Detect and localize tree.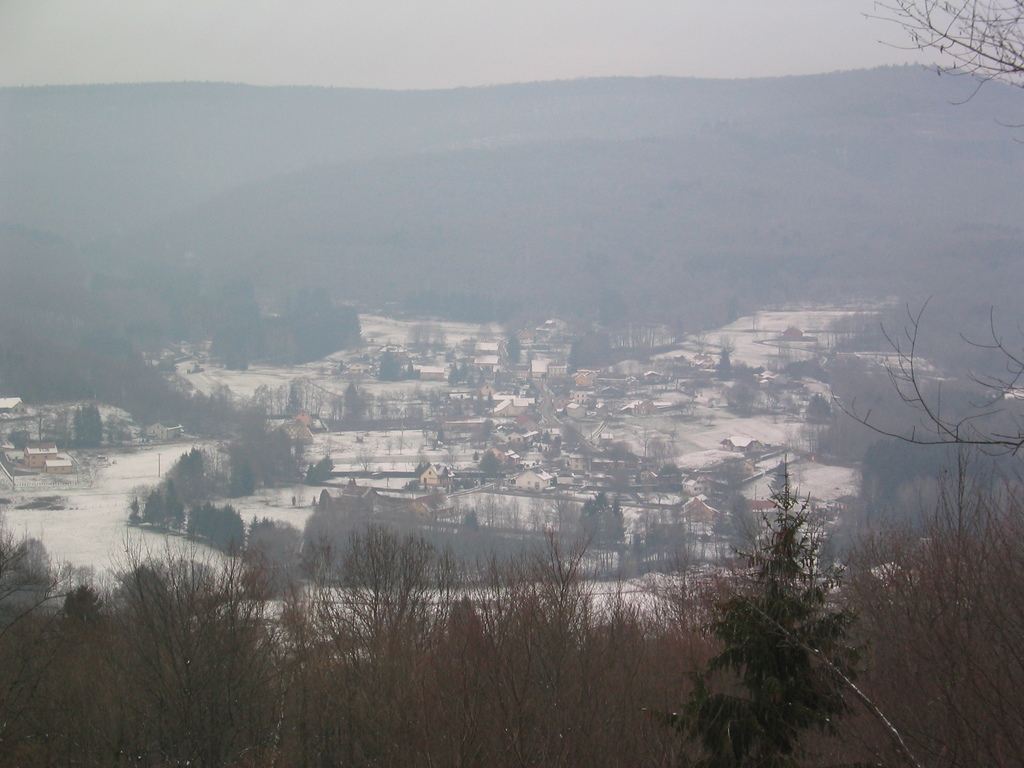
Localized at rect(810, 400, 826, 415).
